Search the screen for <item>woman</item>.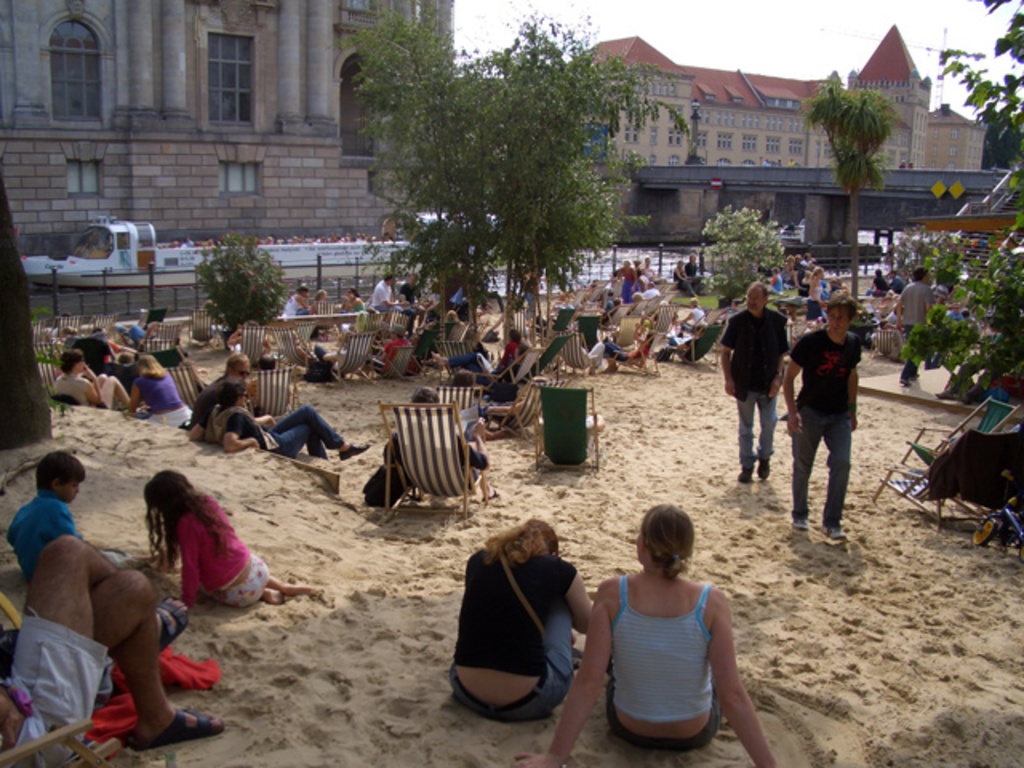
Found at <bbox>283, 286, 314, 315</bbox>.
